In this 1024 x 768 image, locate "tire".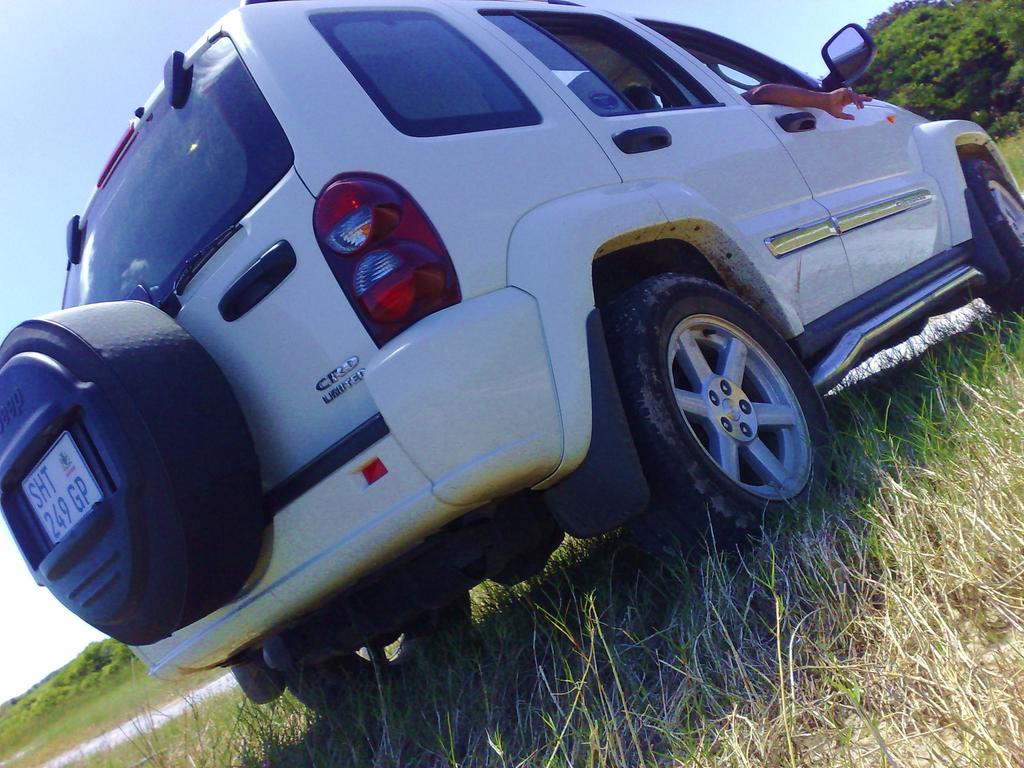
Bounding box: [960,157,1023,308].
